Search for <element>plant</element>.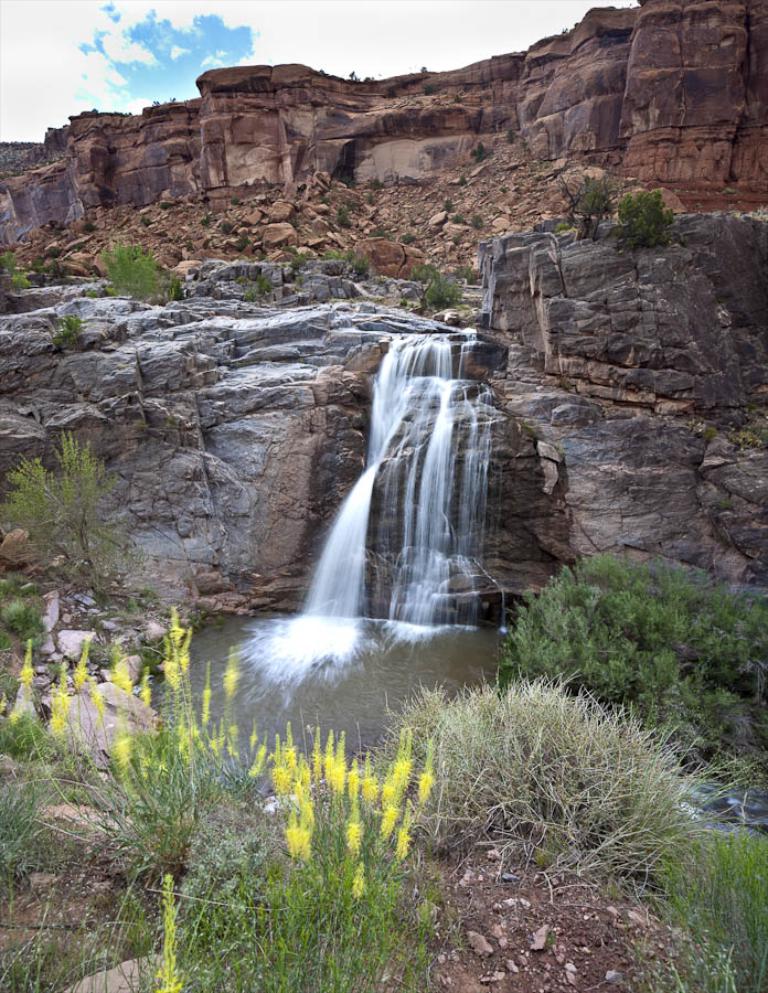
Found at <box>131,647,174,679</box>.
